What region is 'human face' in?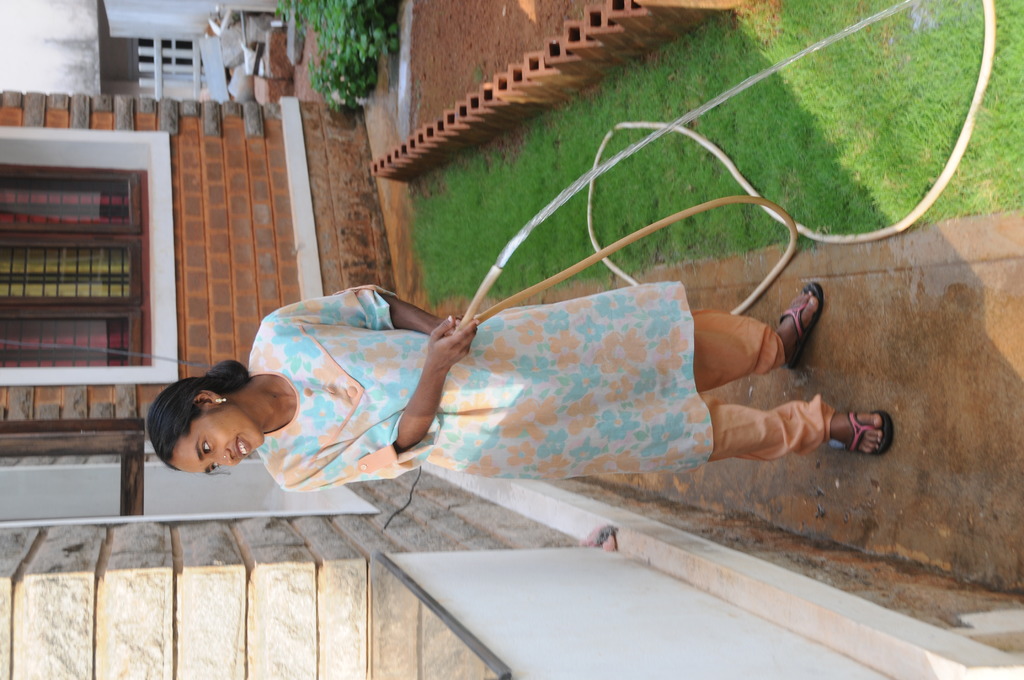
(x1=170, y1=410, x2=266, y2=476).
